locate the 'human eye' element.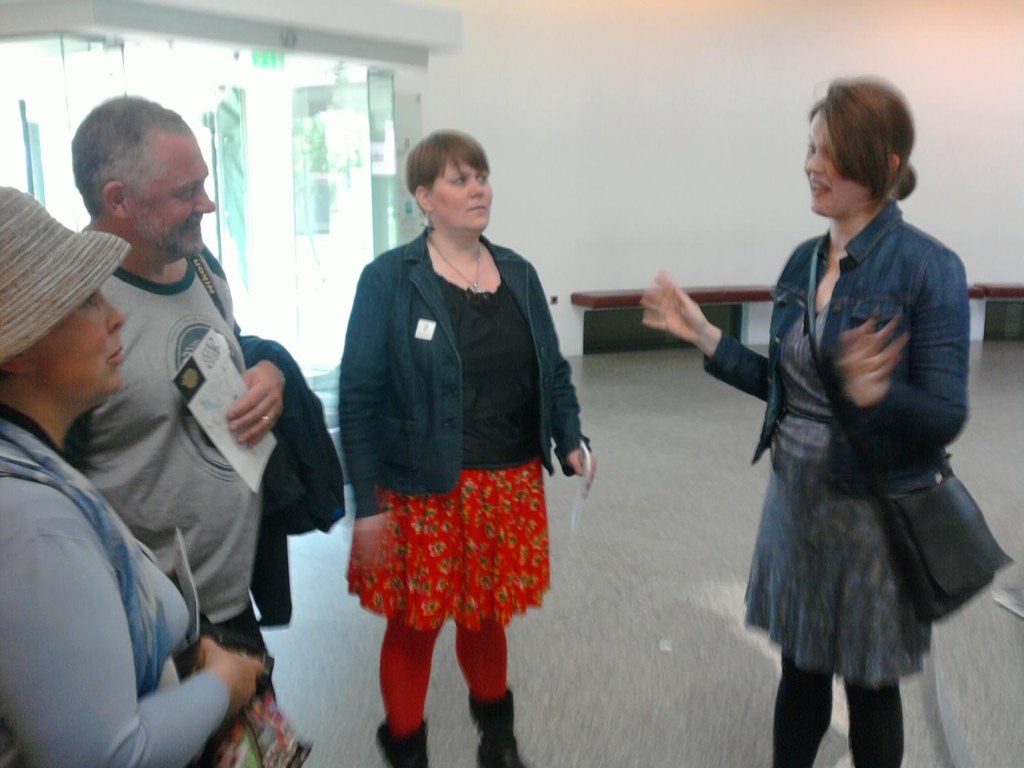
Element bbox: <box>474,169,490,187</box>.
